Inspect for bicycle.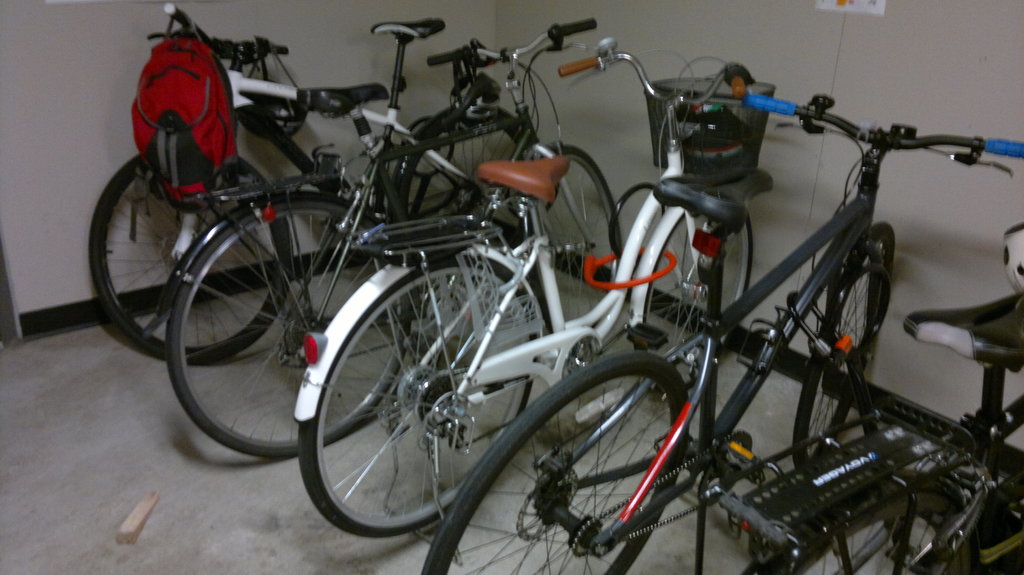
Inspection: pyautogui.locateOnScreen(86, 0, 550, 366).
